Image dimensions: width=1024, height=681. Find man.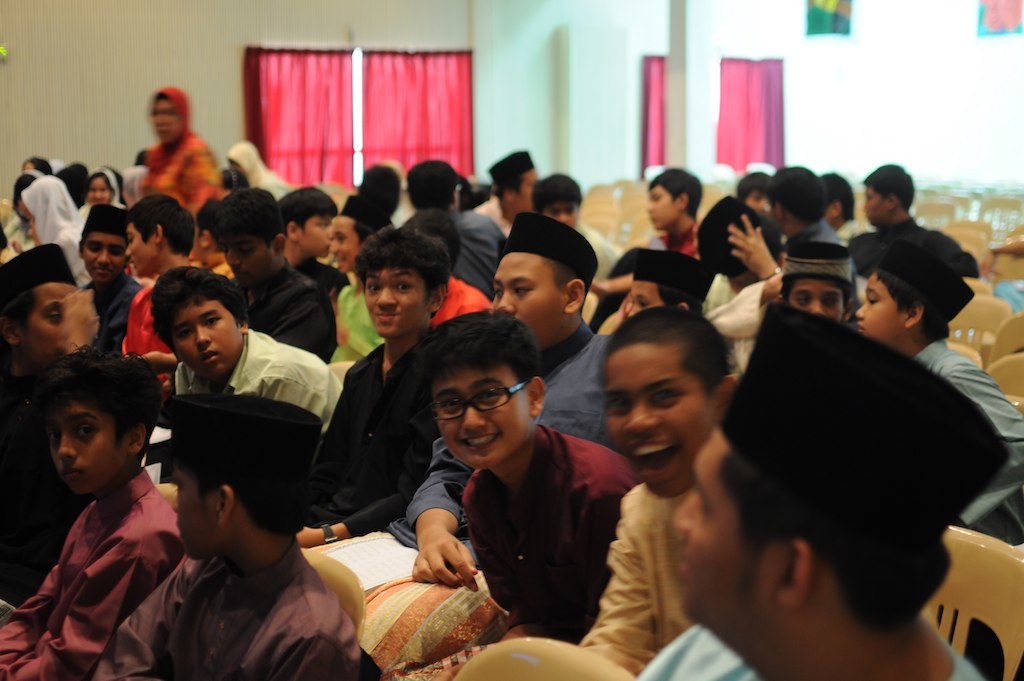
637:304:1009:680.
